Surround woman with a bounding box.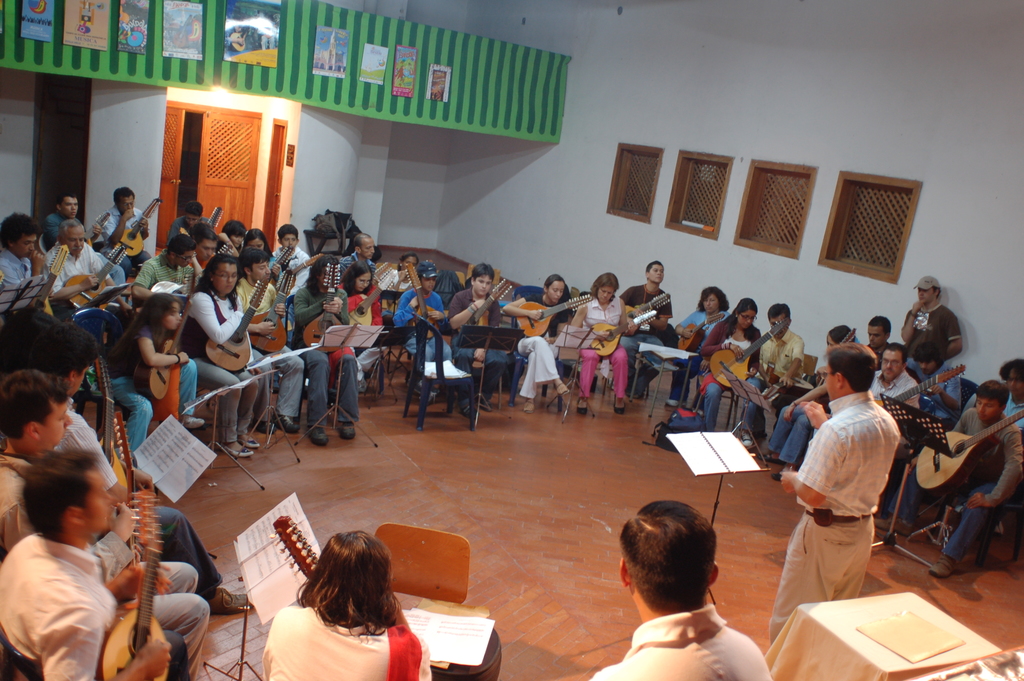
100,250,358,439.
